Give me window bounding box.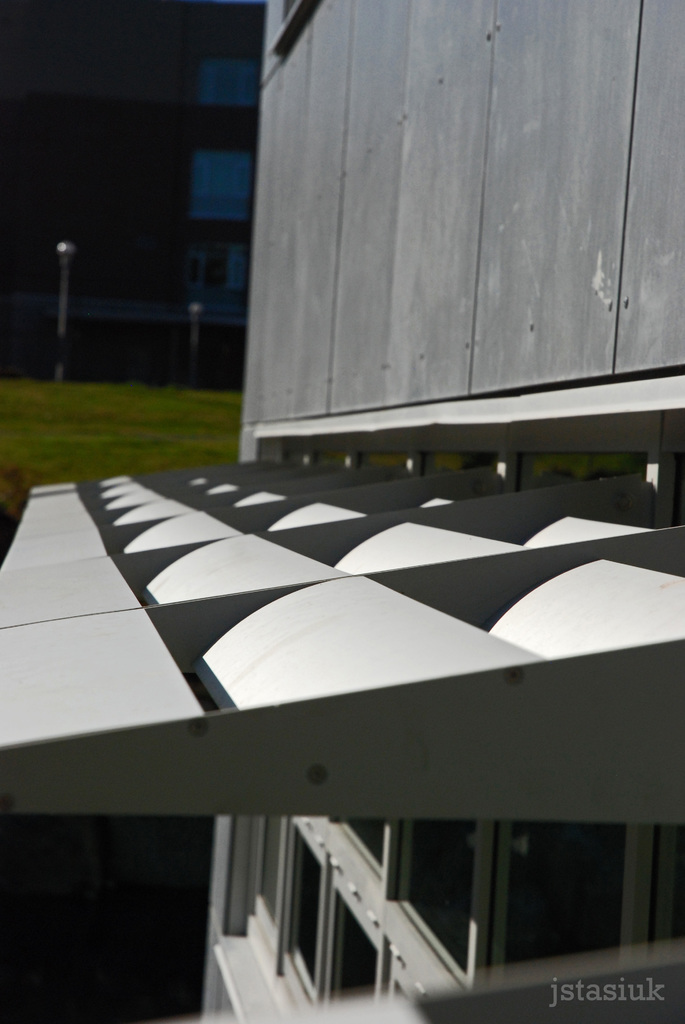
Rect(199, 61, 258, 106).
